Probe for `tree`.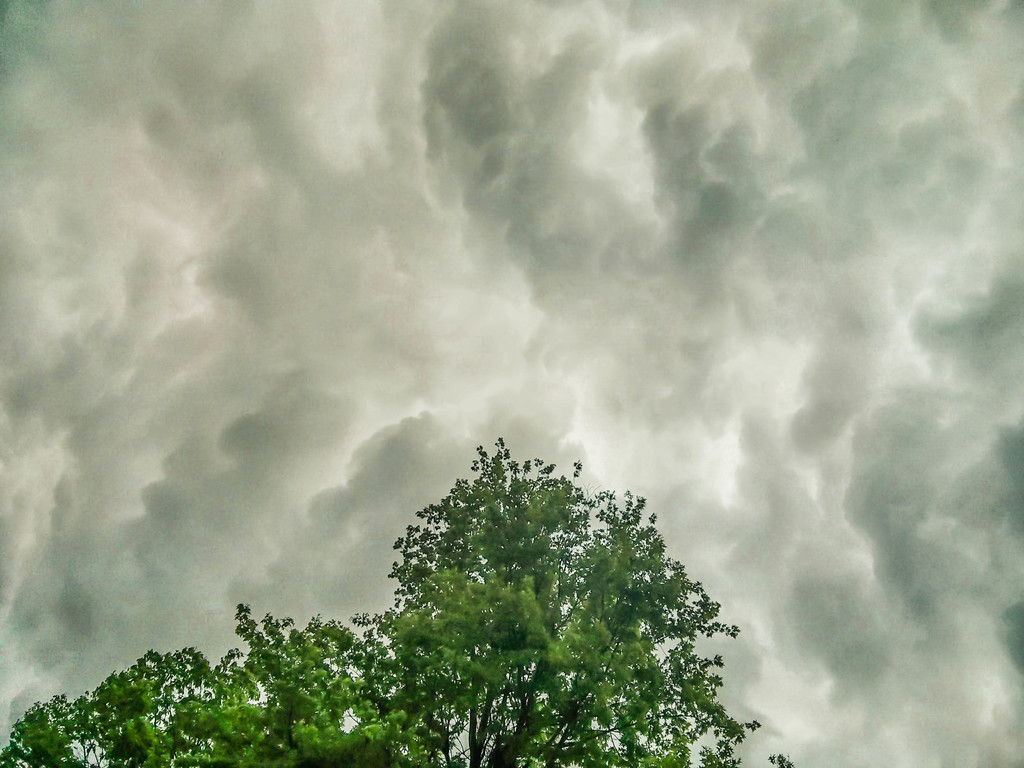
Probe result: 0/435/793/767.
